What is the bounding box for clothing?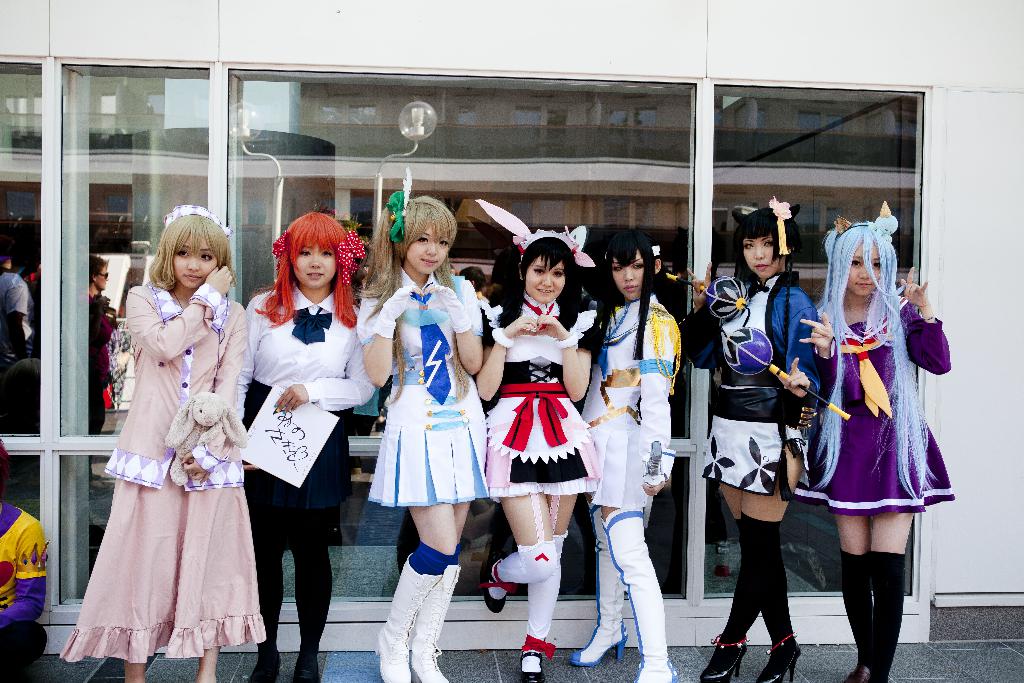
detection(365, 264, 482, 500).
